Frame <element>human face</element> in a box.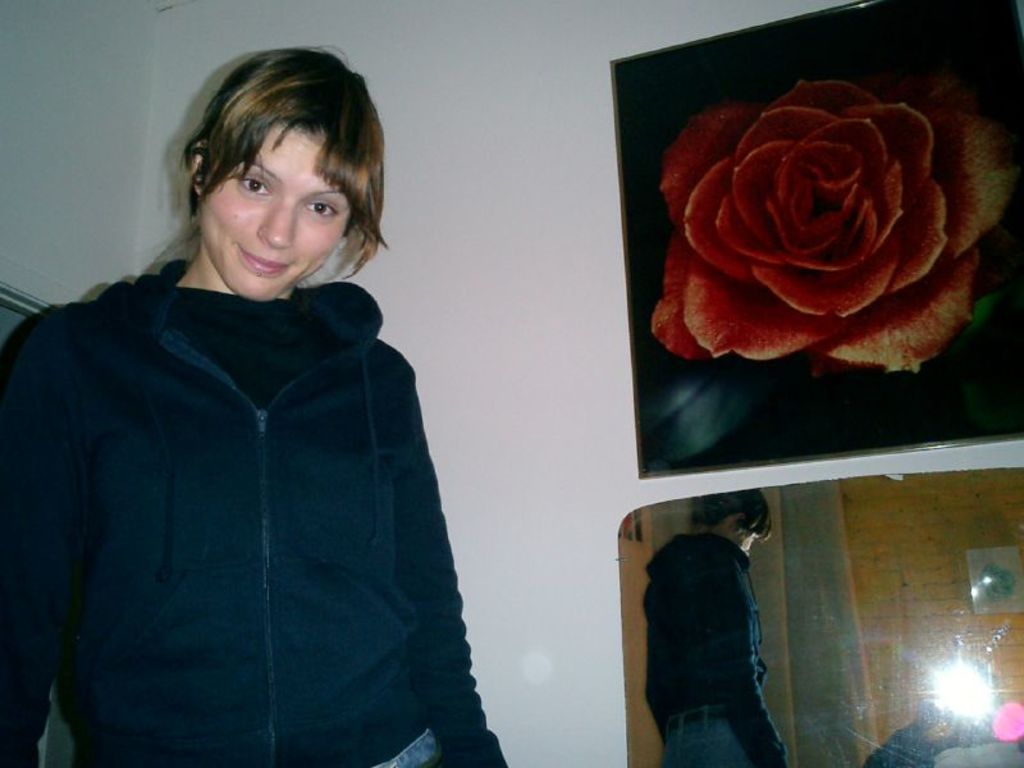
x1=200, y1=122, x2=356, y2=296.
